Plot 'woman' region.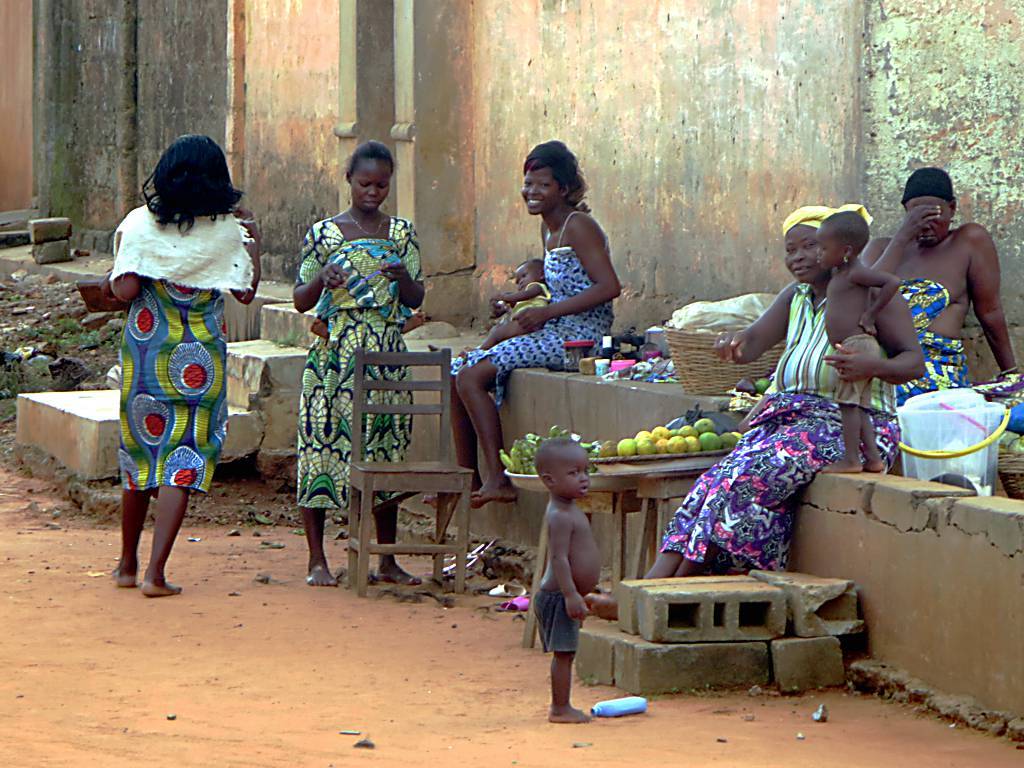
Plotted at <bbox>420, 137, 627, 502</bbox>.
